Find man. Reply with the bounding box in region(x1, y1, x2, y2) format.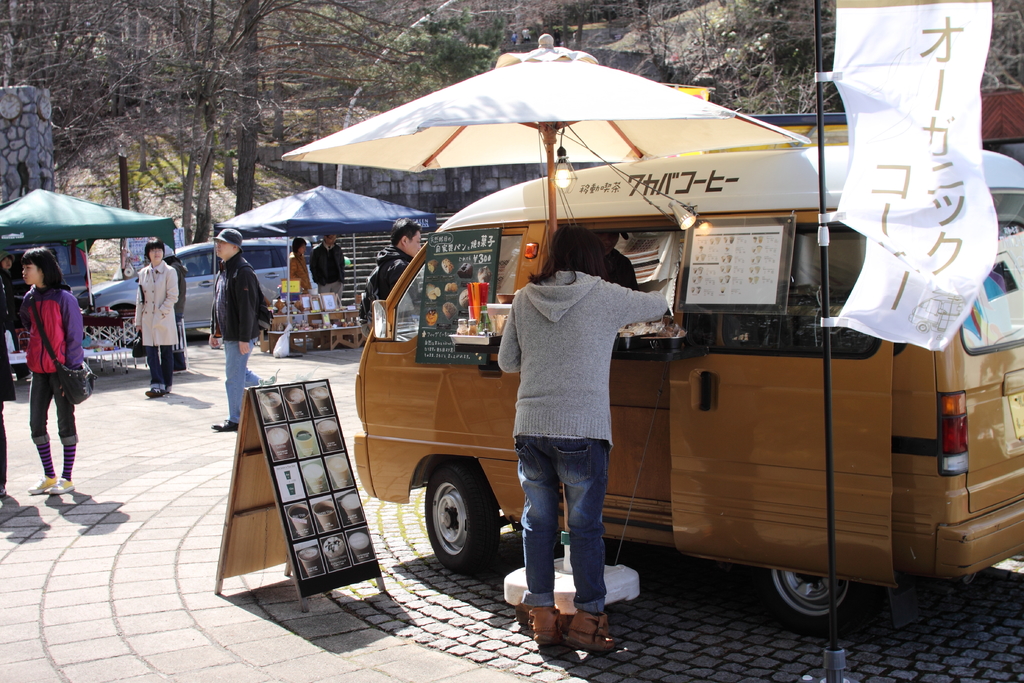
region(360, 217, 420, 335).
